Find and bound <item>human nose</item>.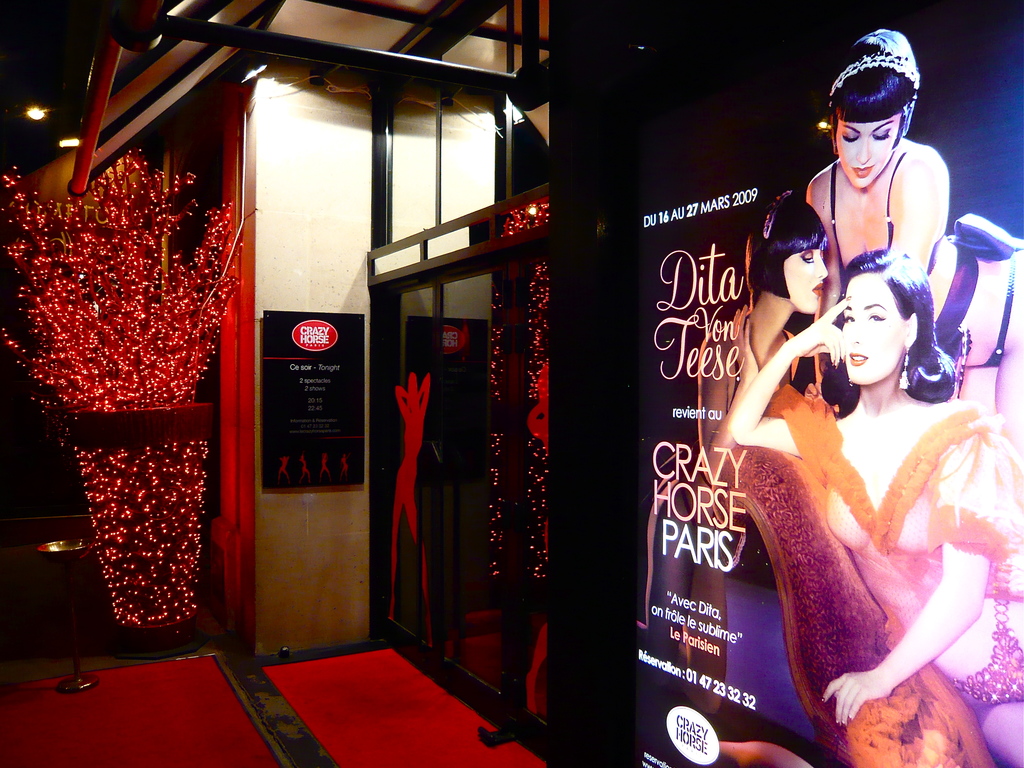
Bound: 818/261/828/277.
